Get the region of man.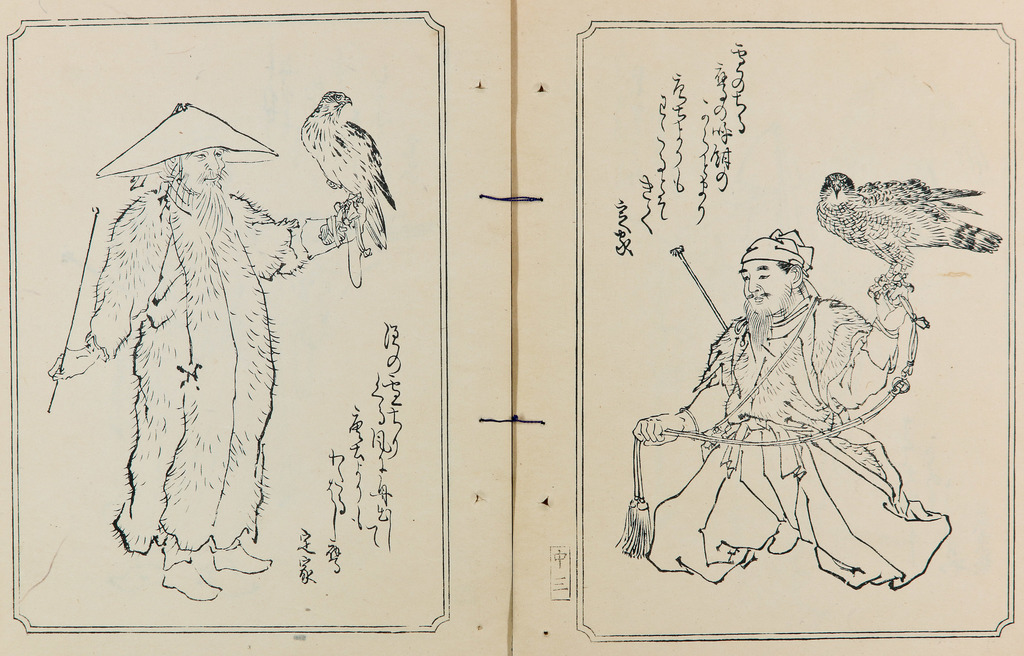
{"x1": 642, "y1": 223, "x2": 948, "y2": 594}.
